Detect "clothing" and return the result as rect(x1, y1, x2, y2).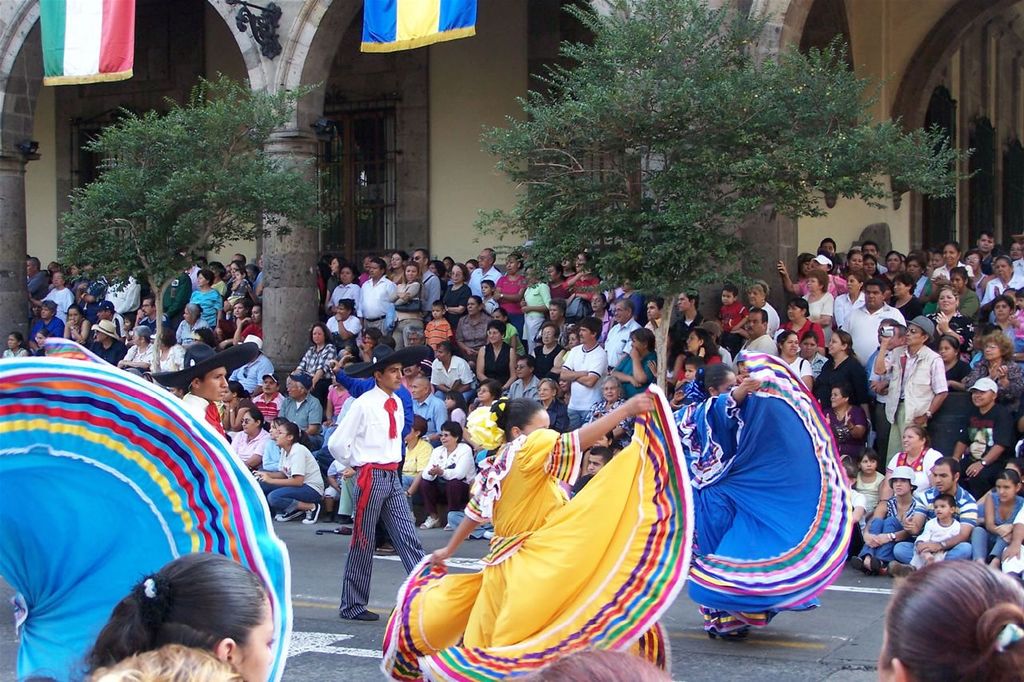
rect(498, 275, 526, 328).
